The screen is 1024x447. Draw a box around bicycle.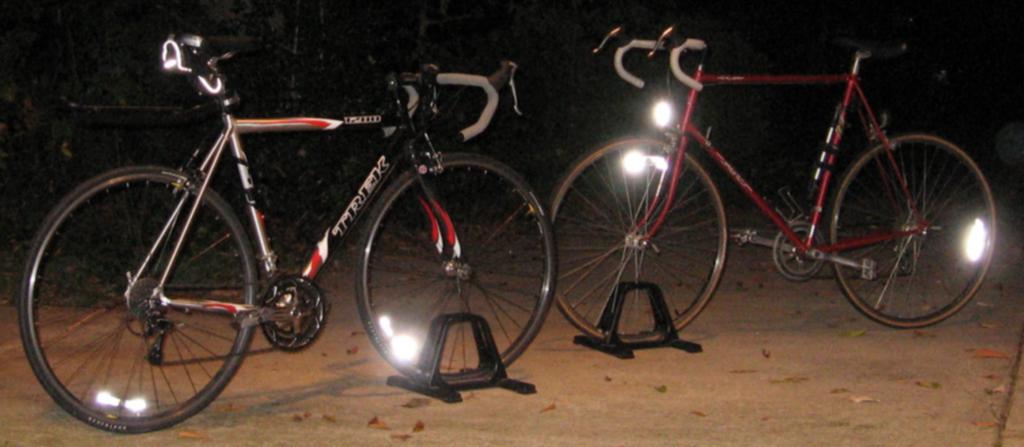
19:29:564:432.
